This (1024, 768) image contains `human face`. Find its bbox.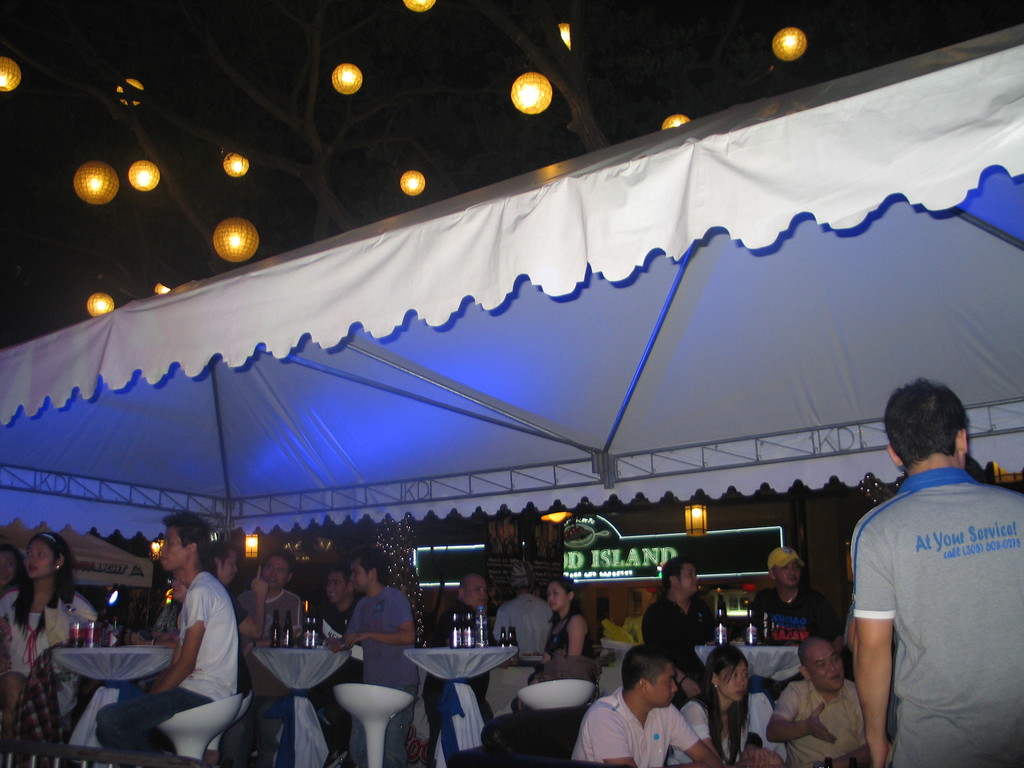
box=[718, 659, 748, 701].
